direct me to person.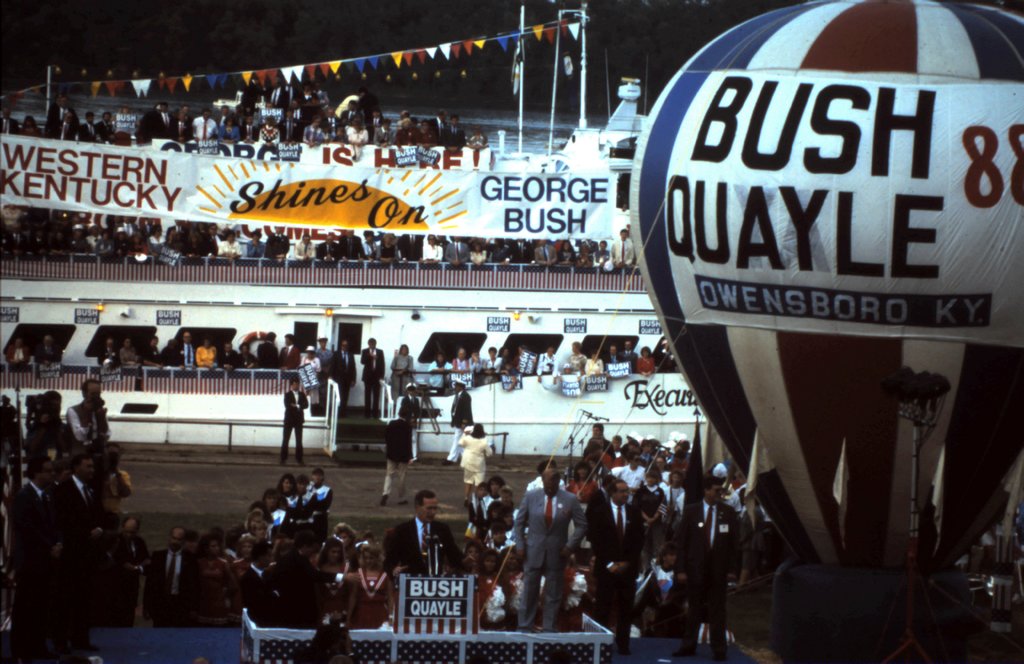
Direction: <box>134,528,193,636</box>.
